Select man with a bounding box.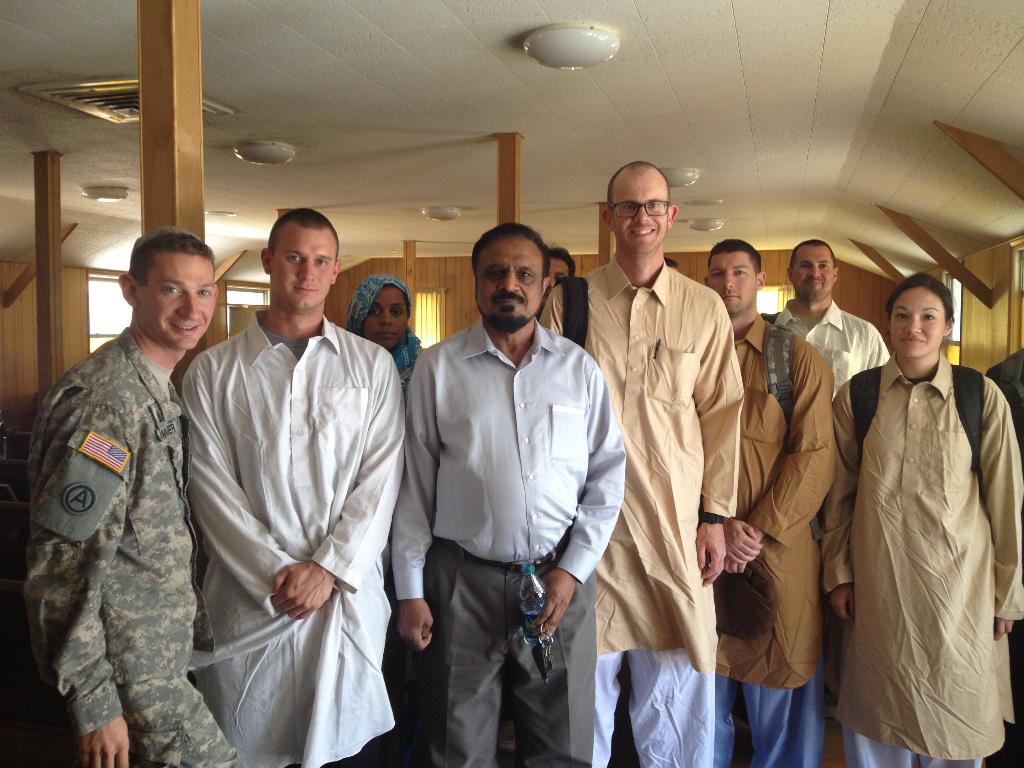
detection(822, 268, 1023, 767).
